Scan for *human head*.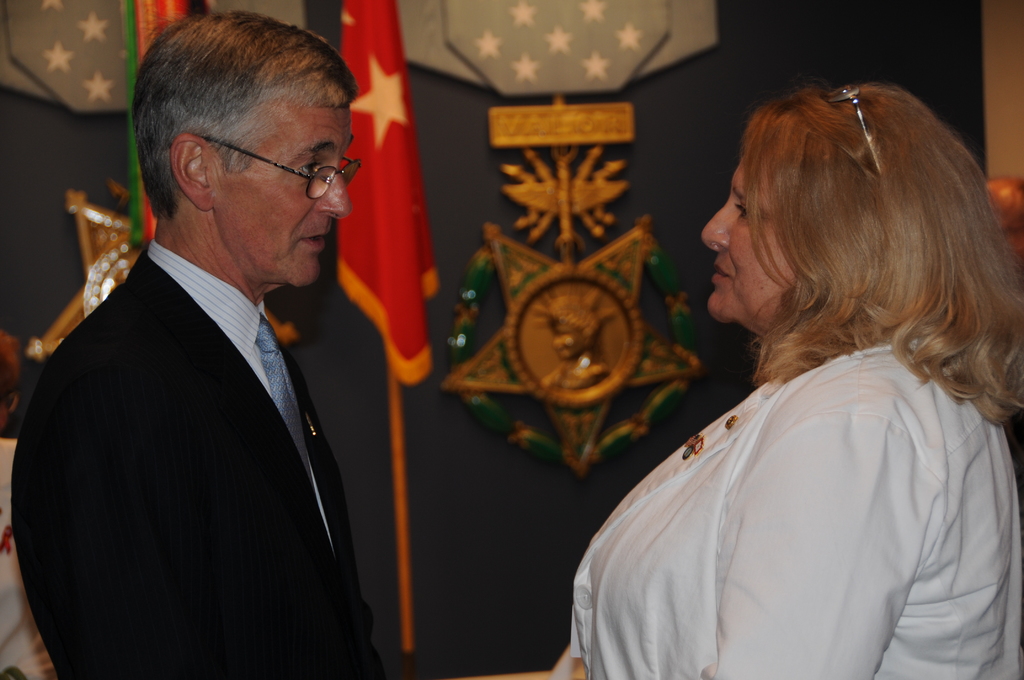
Scan result: <box>122,11,360,284</box>.
